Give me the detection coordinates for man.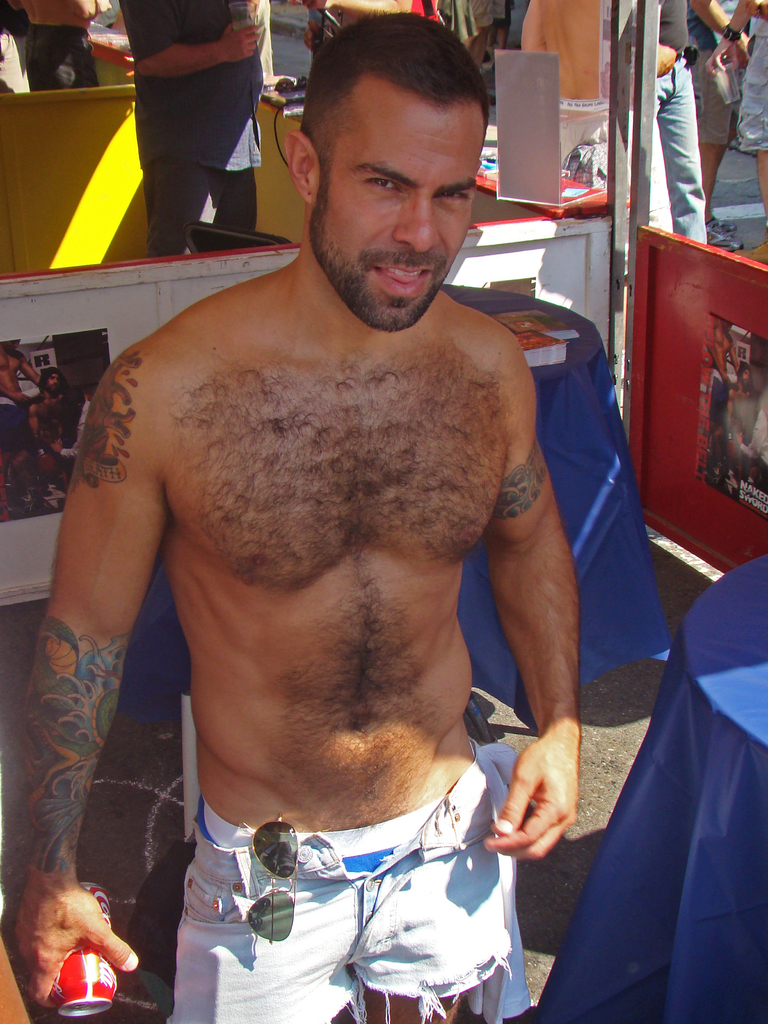
bbox=[116, 0, 266, 258].
